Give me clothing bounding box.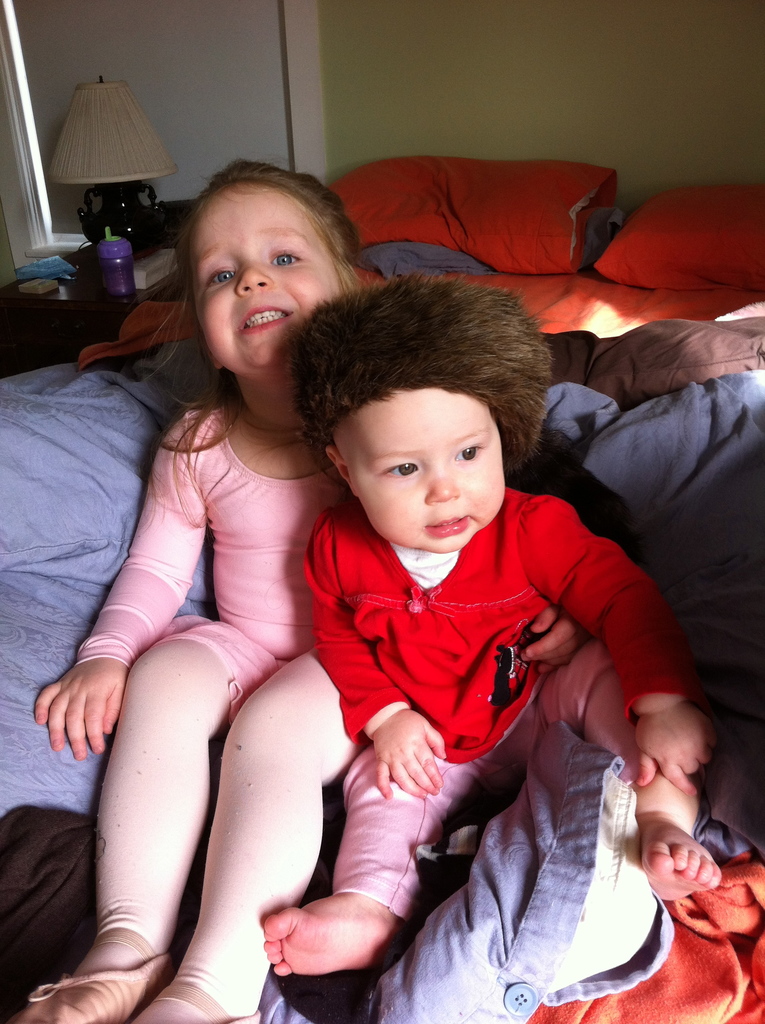
75, 397, 369, 1019.
